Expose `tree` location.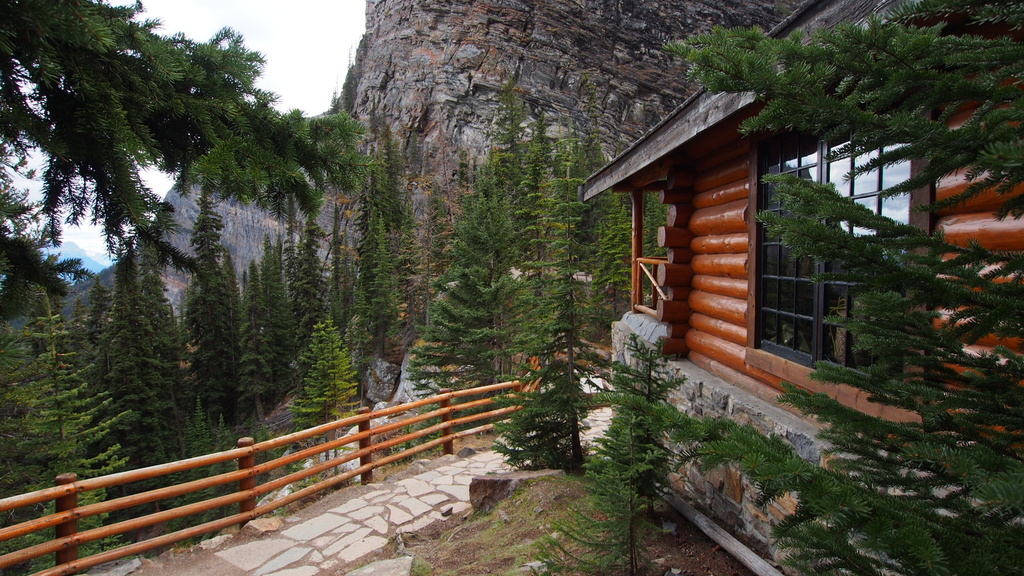
Exposed at pyautogui.locateOnScreen(245, 232, 299, 416).
